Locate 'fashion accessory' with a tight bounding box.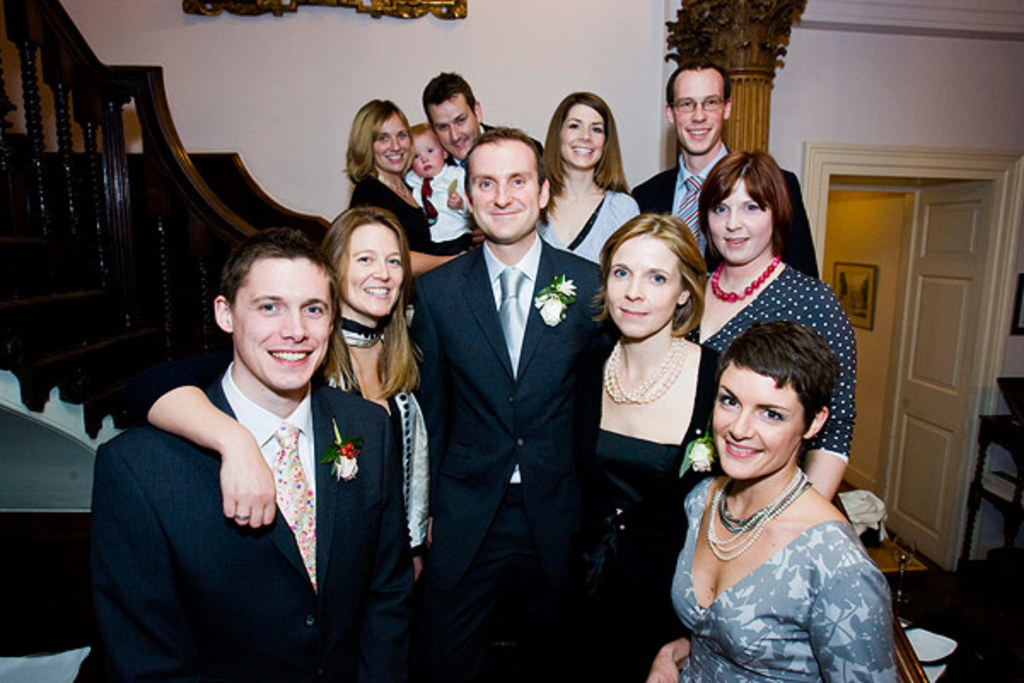
604/331/688/406.
